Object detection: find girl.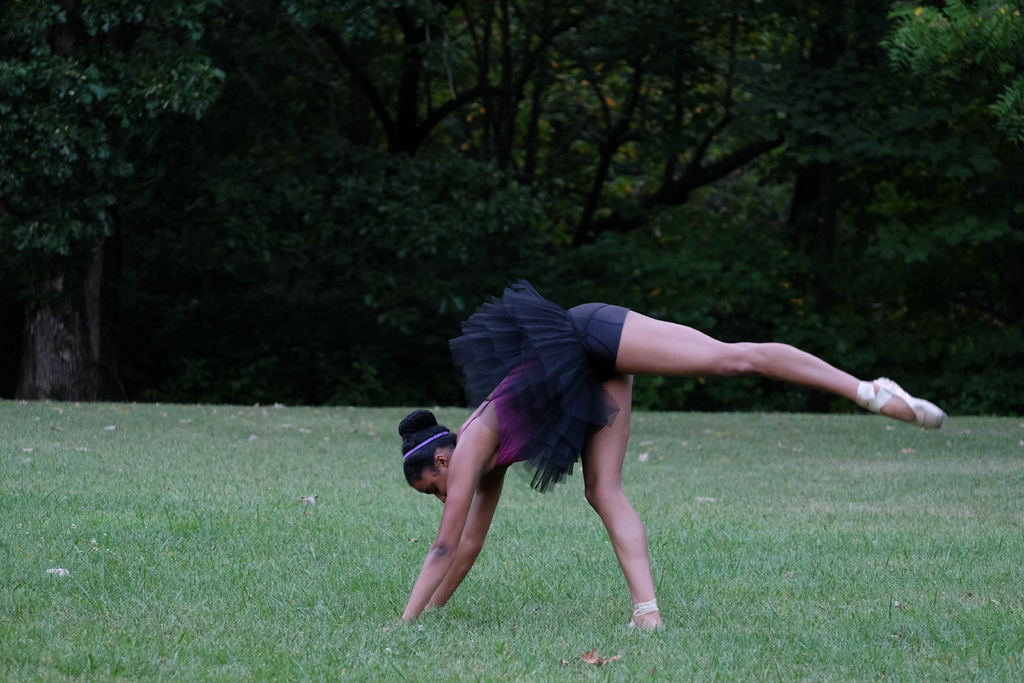
bbox(387, 278, 947, 625).
